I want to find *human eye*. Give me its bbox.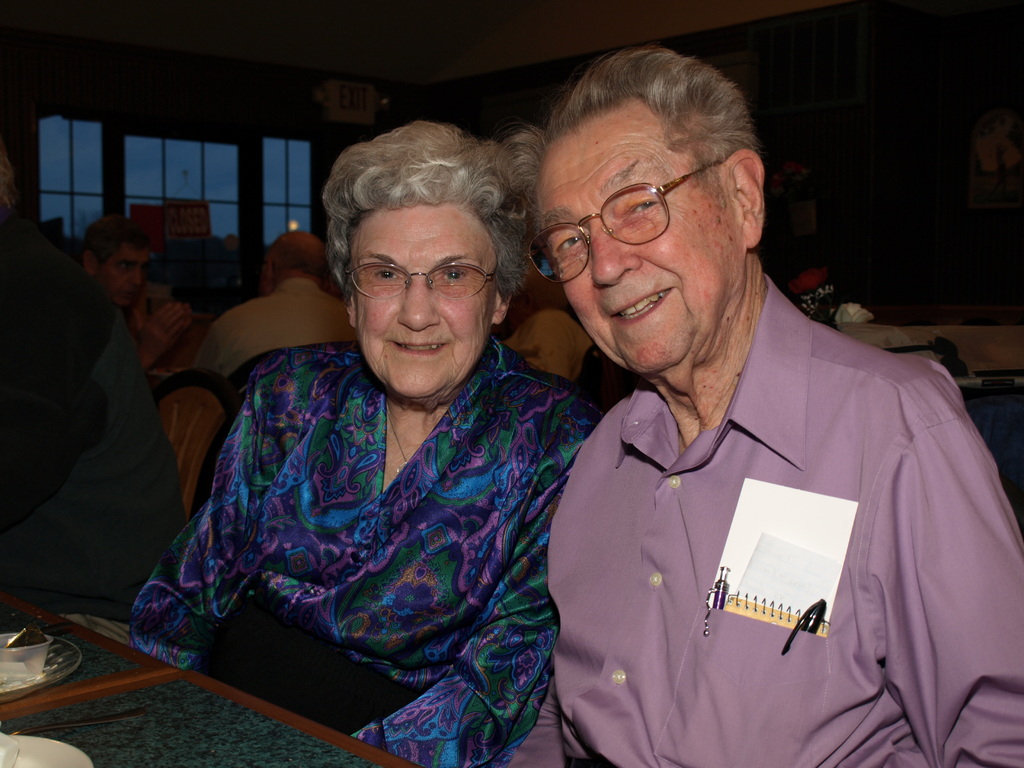
bbox(552, 228, 584, 259).
